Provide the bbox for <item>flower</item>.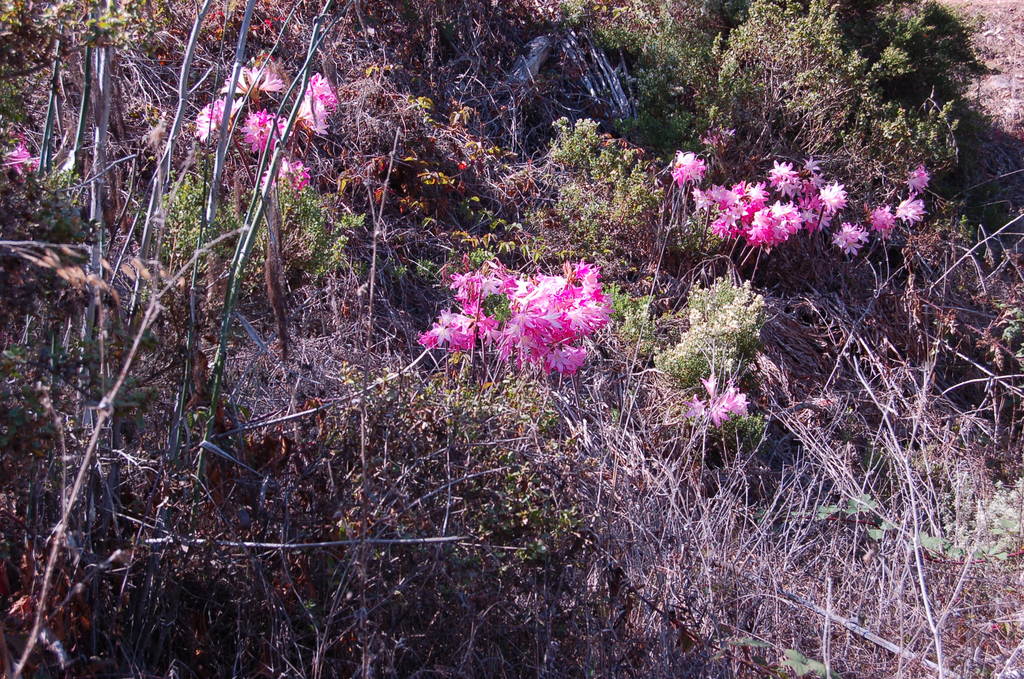
l=864, t=206, r=906, b=237.
